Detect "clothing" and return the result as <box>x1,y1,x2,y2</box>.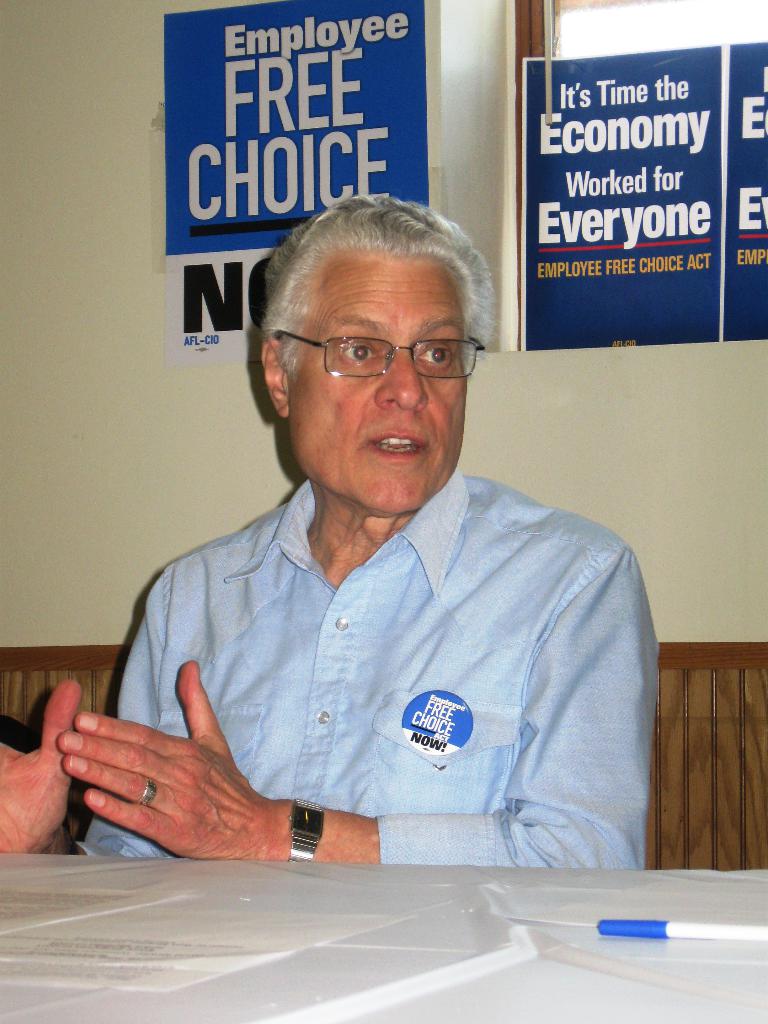
<box>77,463,666,864</box>.
